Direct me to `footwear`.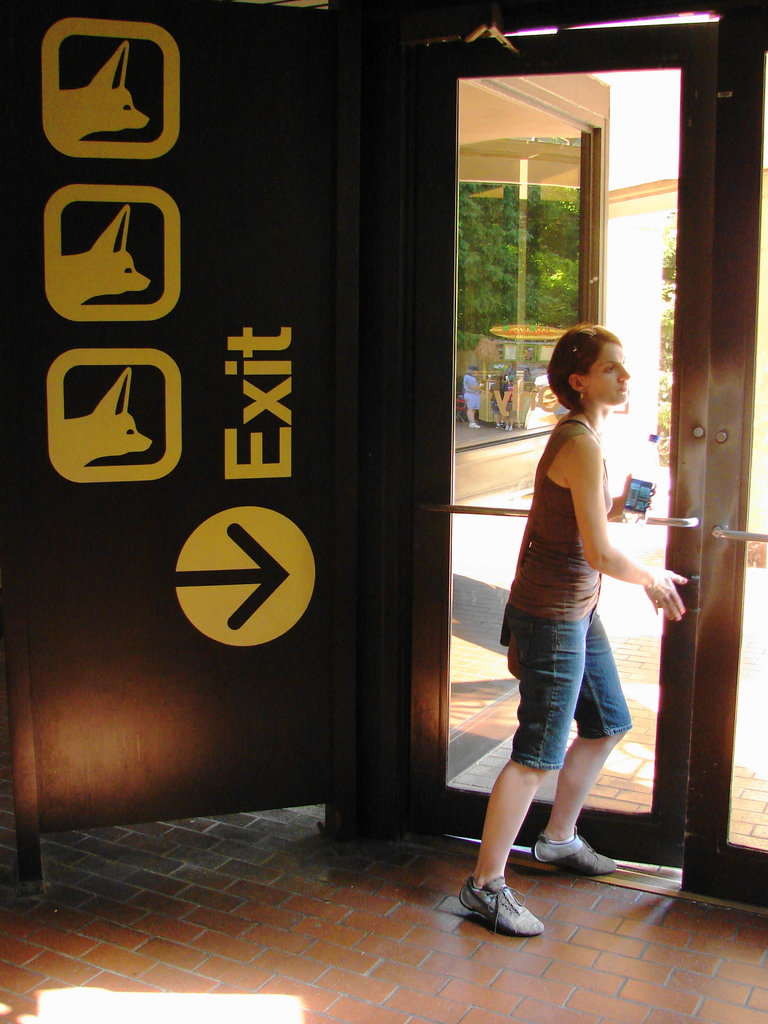
Direction: detection(532, 827, 617, 883).
